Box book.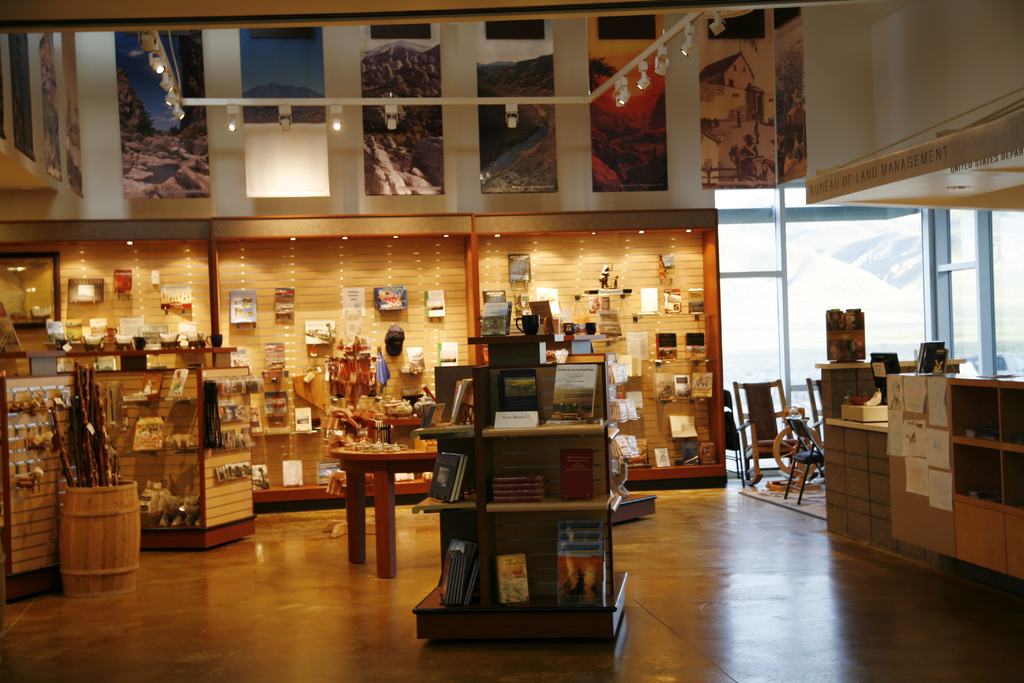
locate(403, 343, 426, 372).
